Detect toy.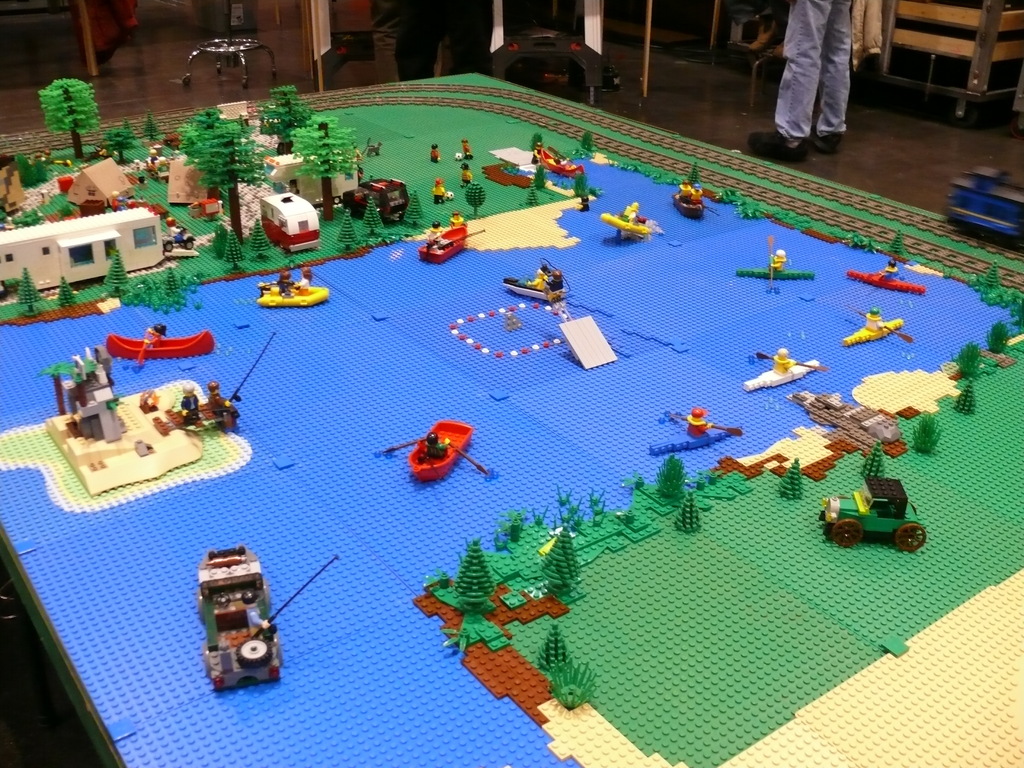
Detected at [262, 141, 351, 214].
